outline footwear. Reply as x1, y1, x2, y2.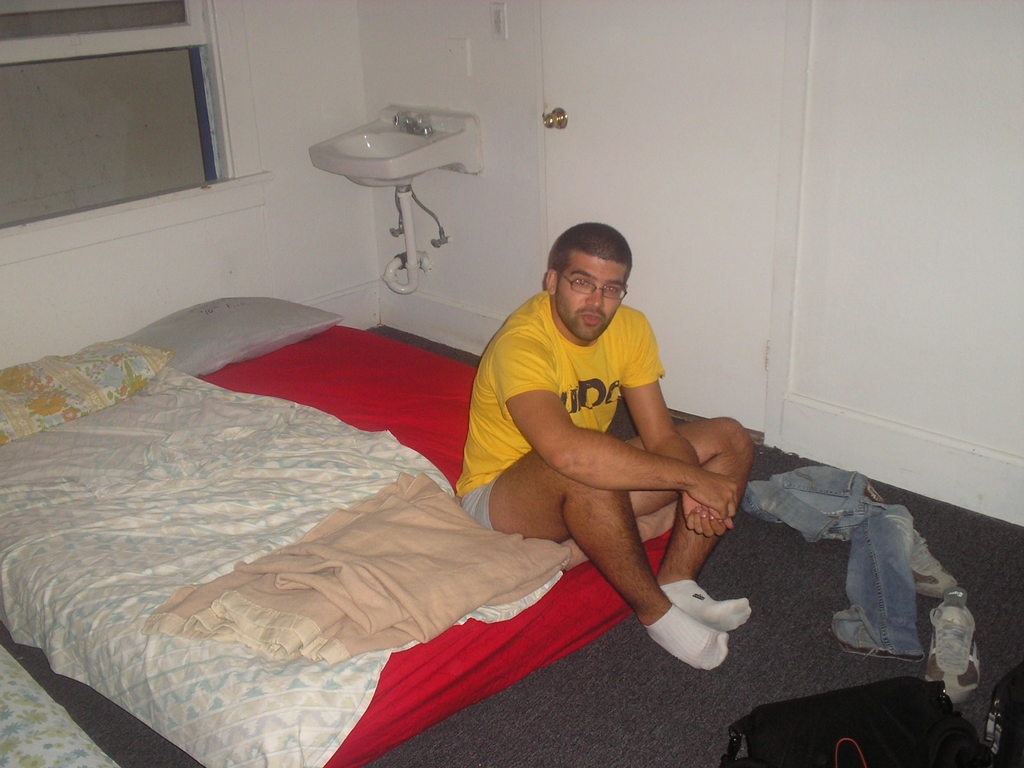
906, 531, 962, 598.
